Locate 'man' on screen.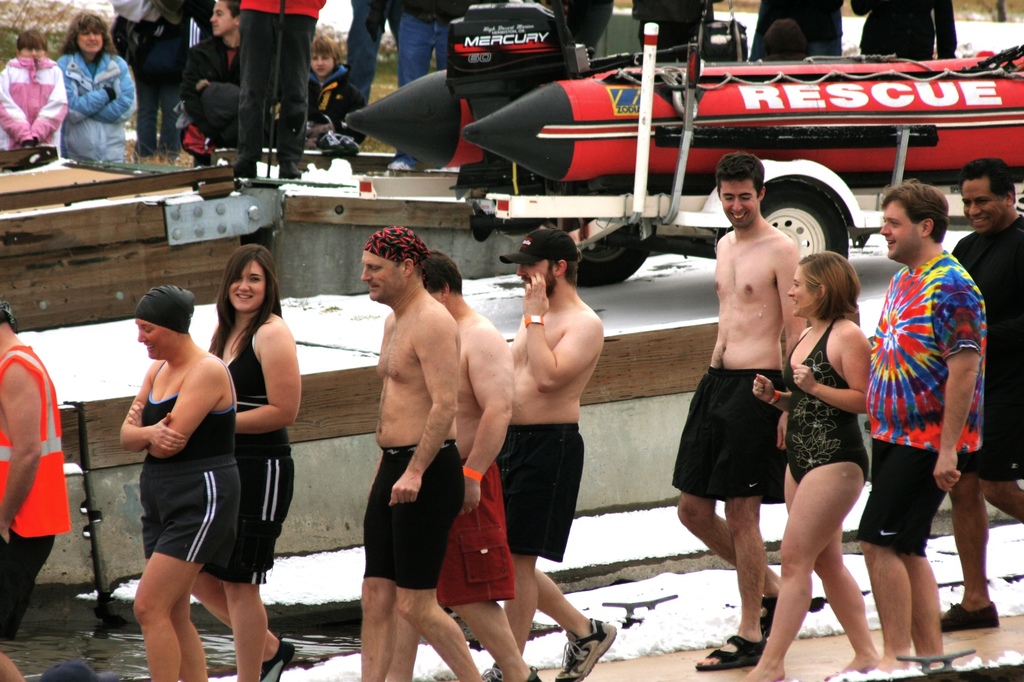
On screen at Rect(934, 157, 1023, 631).
